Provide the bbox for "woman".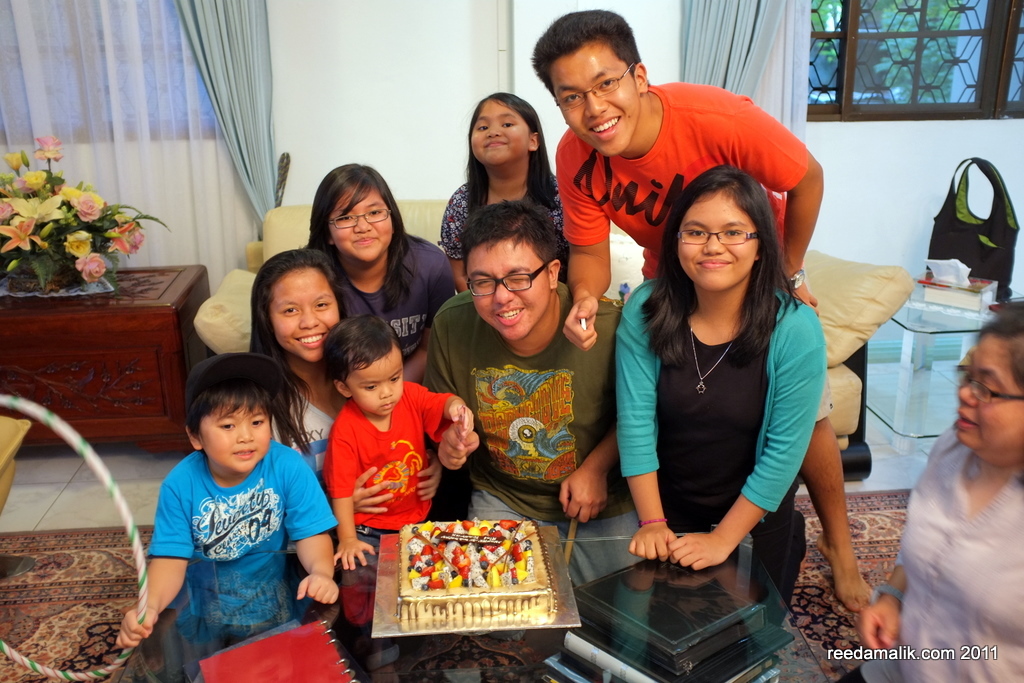
bbox=(612, 170, 829, 619).
